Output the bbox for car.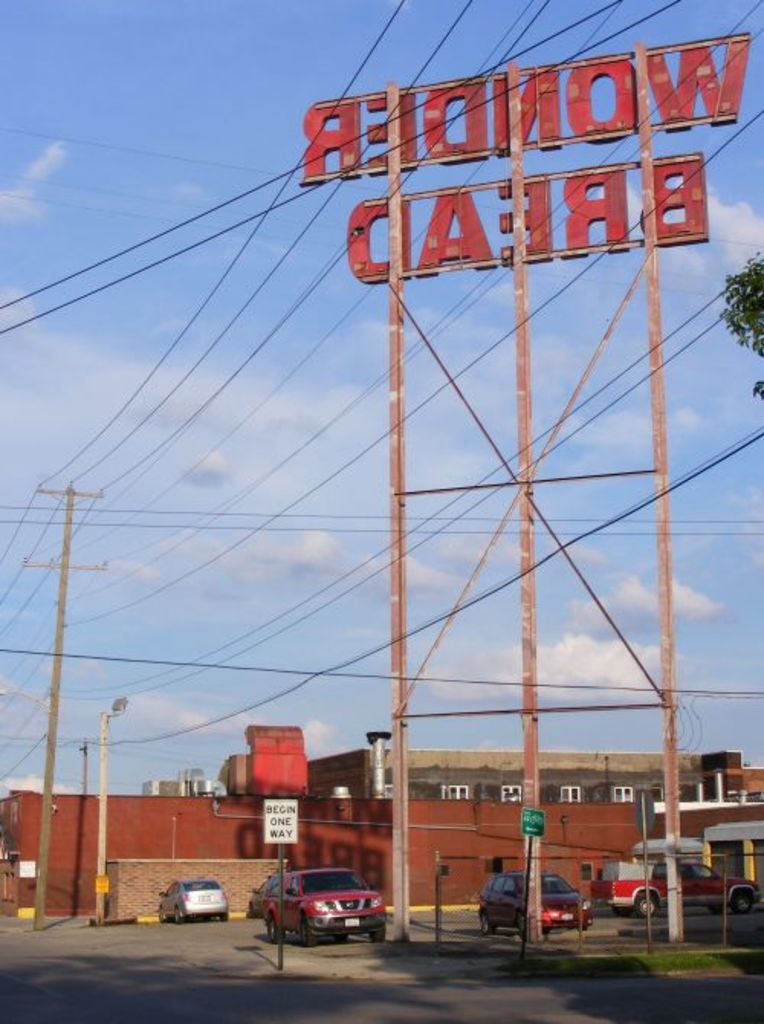
x1=483 y1=865 x2=591 y2=934.
